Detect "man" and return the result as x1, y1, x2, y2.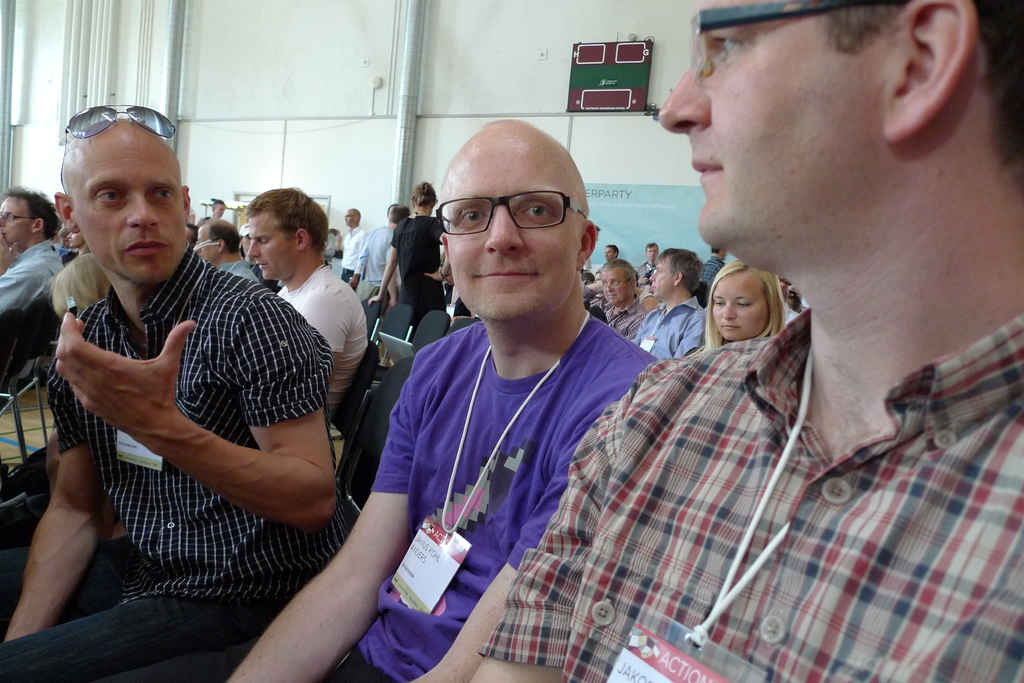
246, 186, 367, 421.
